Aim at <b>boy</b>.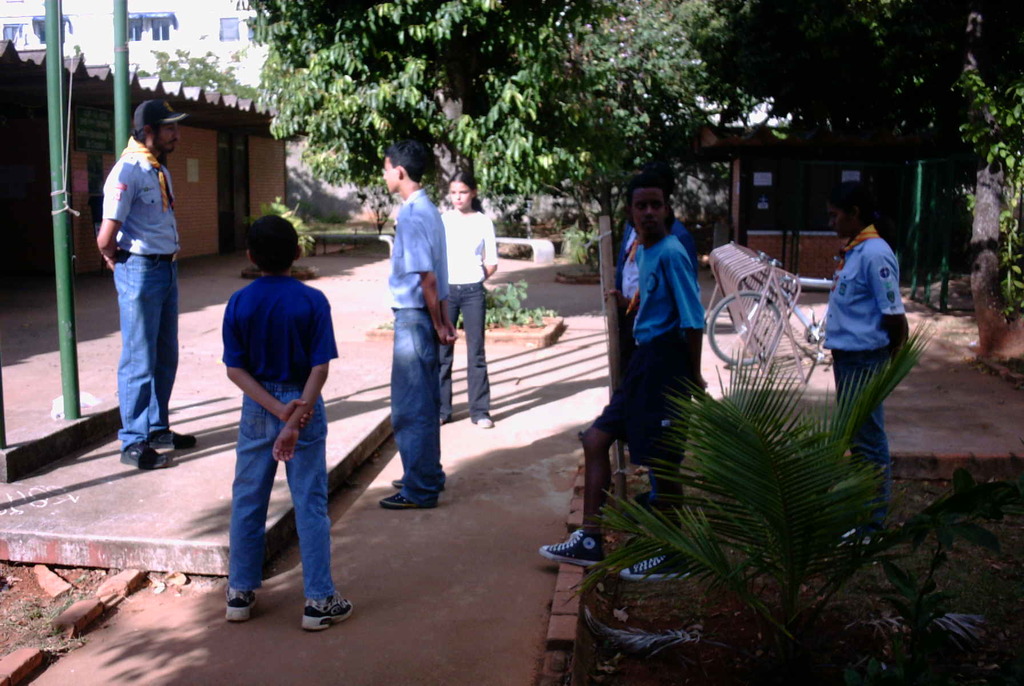
Aimed at (x1=381, y1=143, x2=462, y2=505).
